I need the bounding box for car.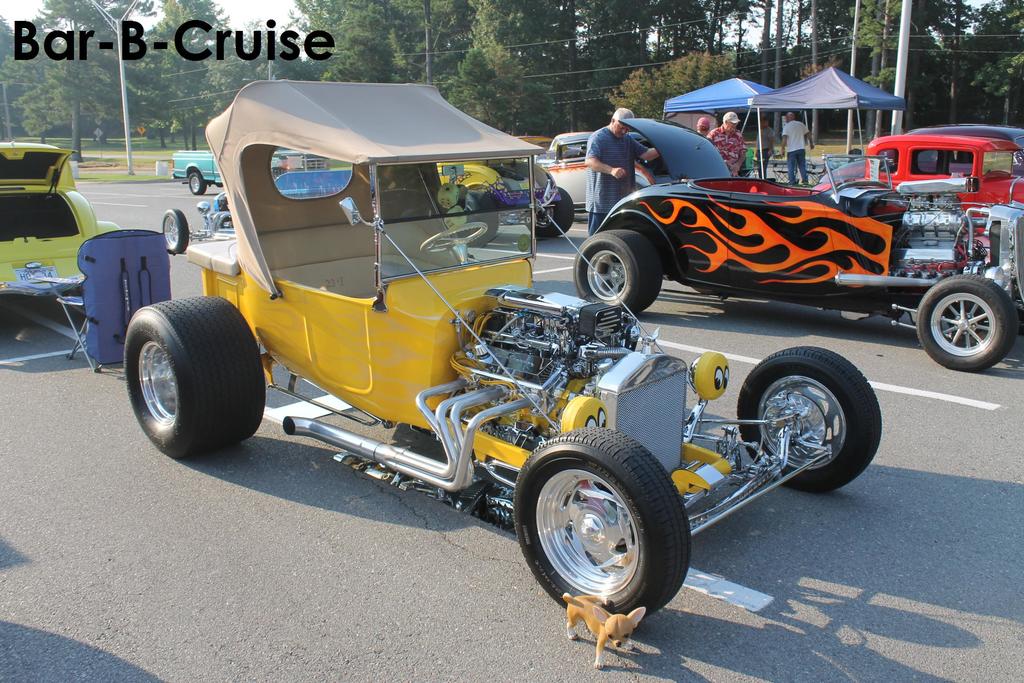
Here it is: {"left": 520, "top": 130, "right": 655, "bottom": 214}.
